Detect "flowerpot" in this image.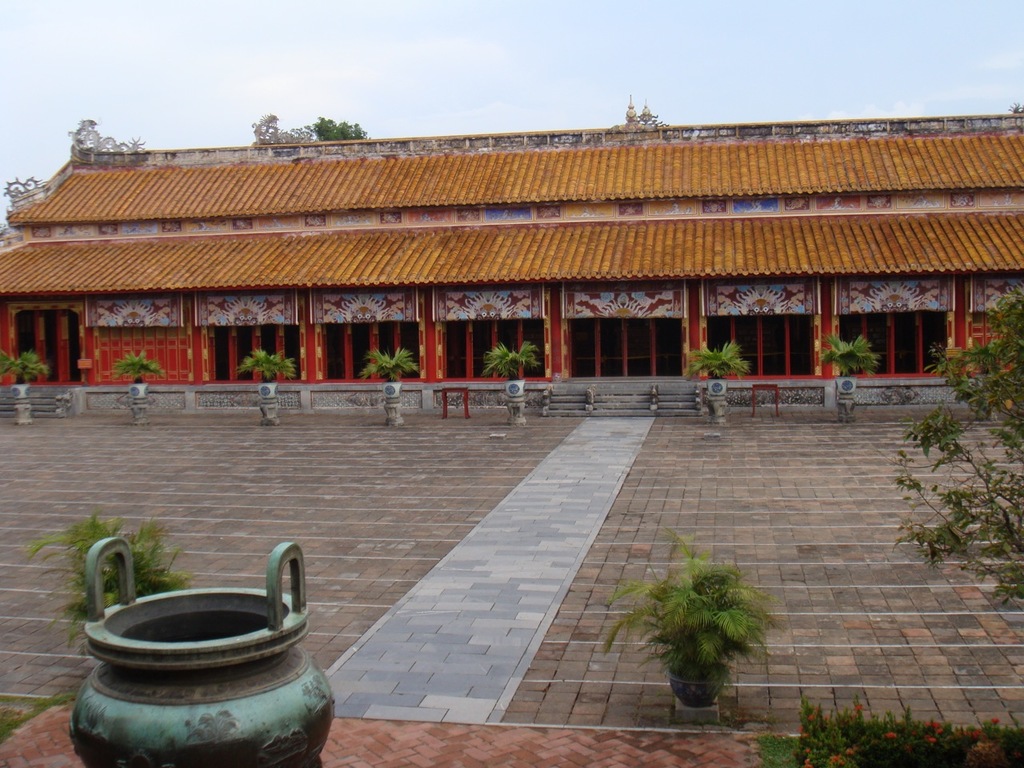
Detection: <bbox>256, 382, 278, 402</bbox>.
